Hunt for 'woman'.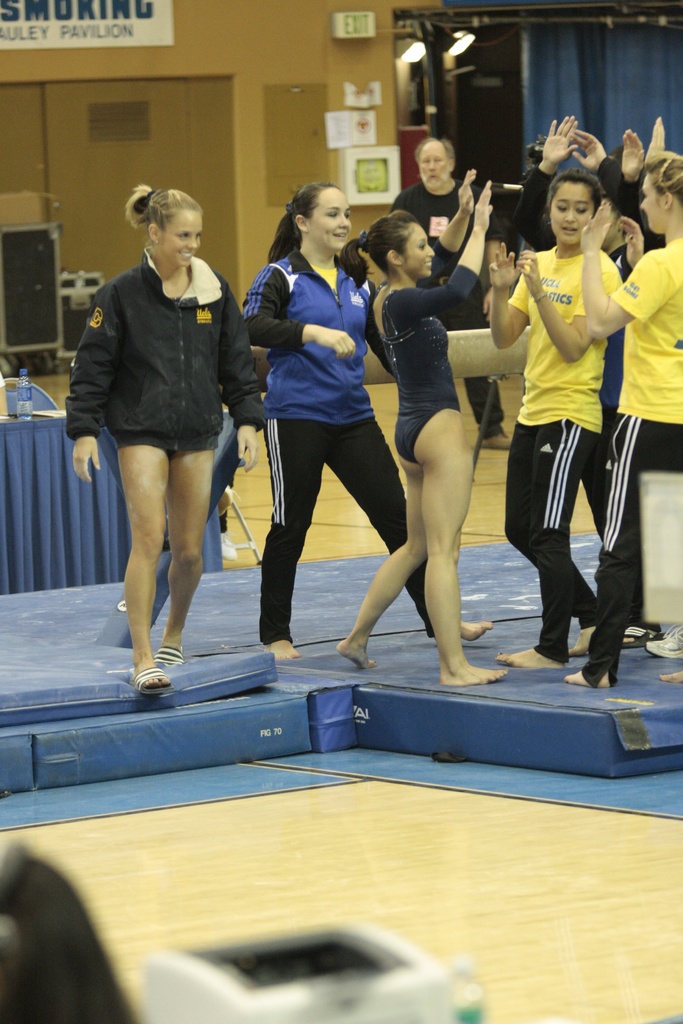
Hunted down at [560, 151, 682, 683].
